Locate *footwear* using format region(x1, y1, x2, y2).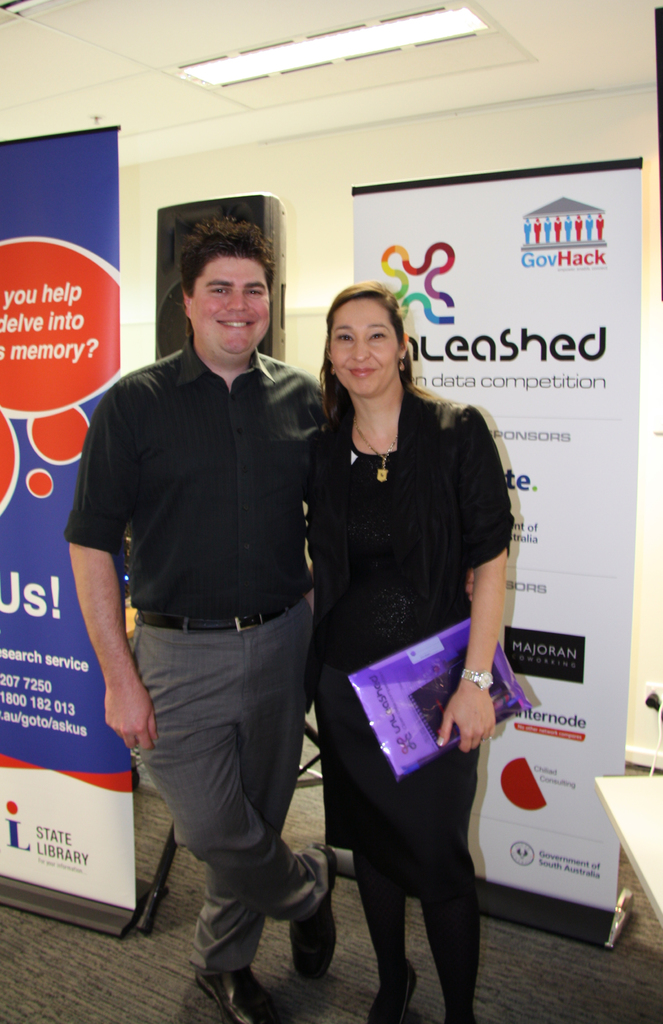
region(368, 959, 416, 1023).
